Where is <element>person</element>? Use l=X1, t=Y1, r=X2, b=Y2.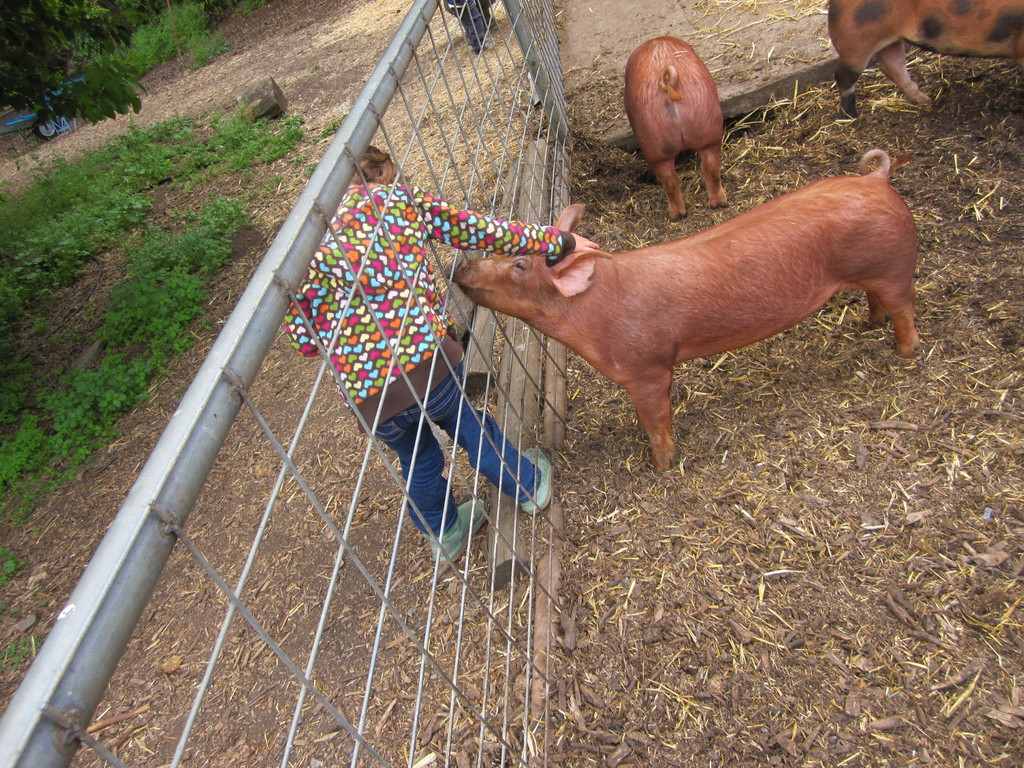
l=289, t=144, r=600, b=570.
